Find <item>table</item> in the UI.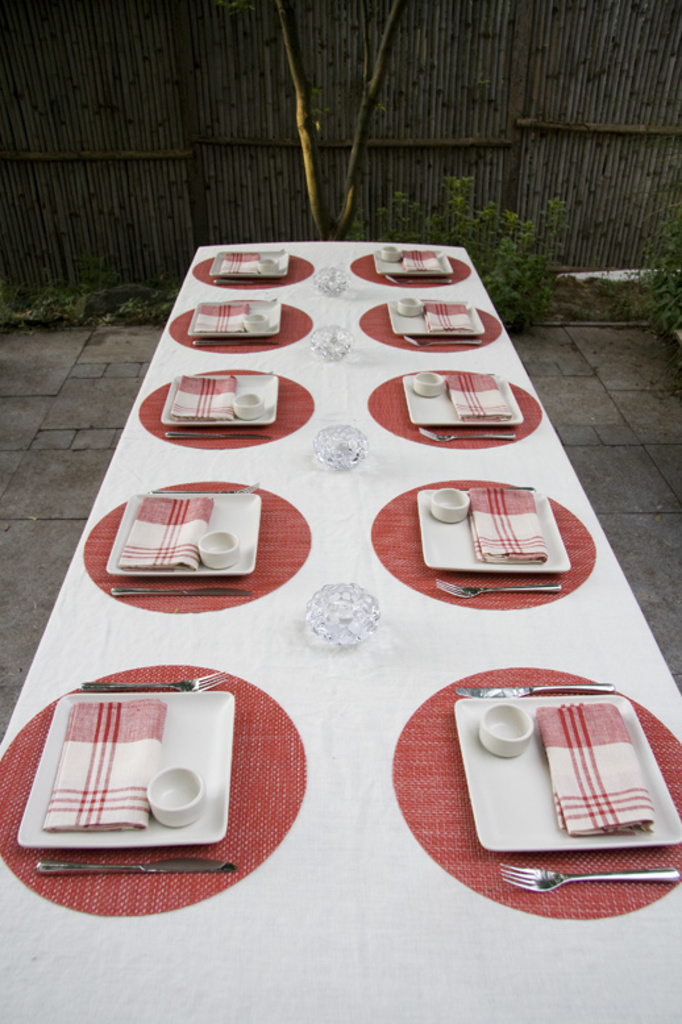
UI element at region(21, 203, 645, 986).
